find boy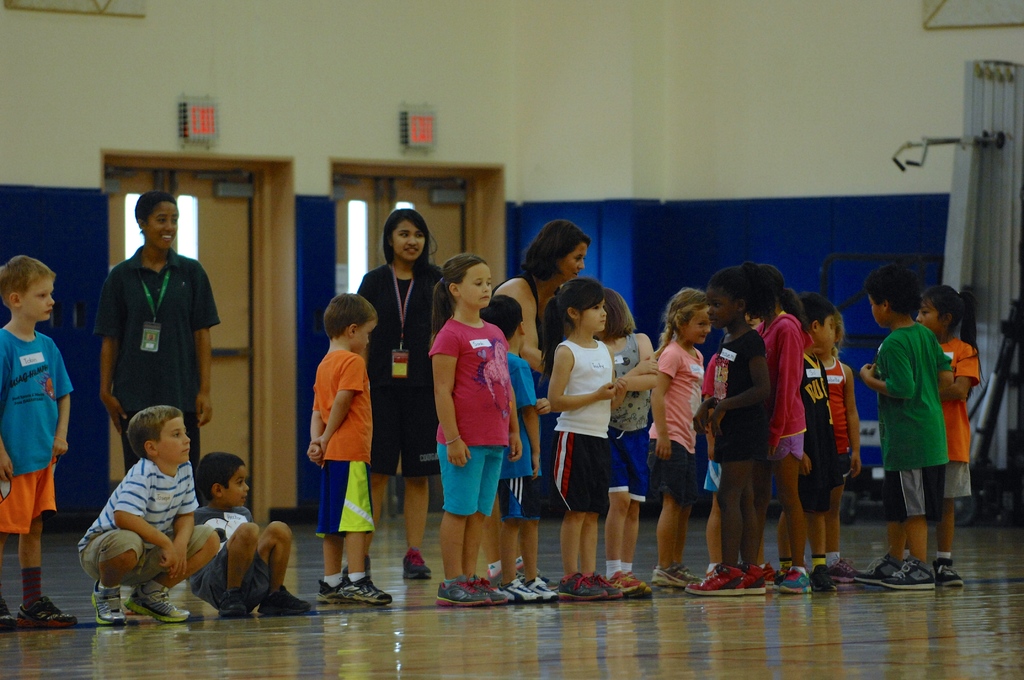
BBox(483, 291, 553, 605)
